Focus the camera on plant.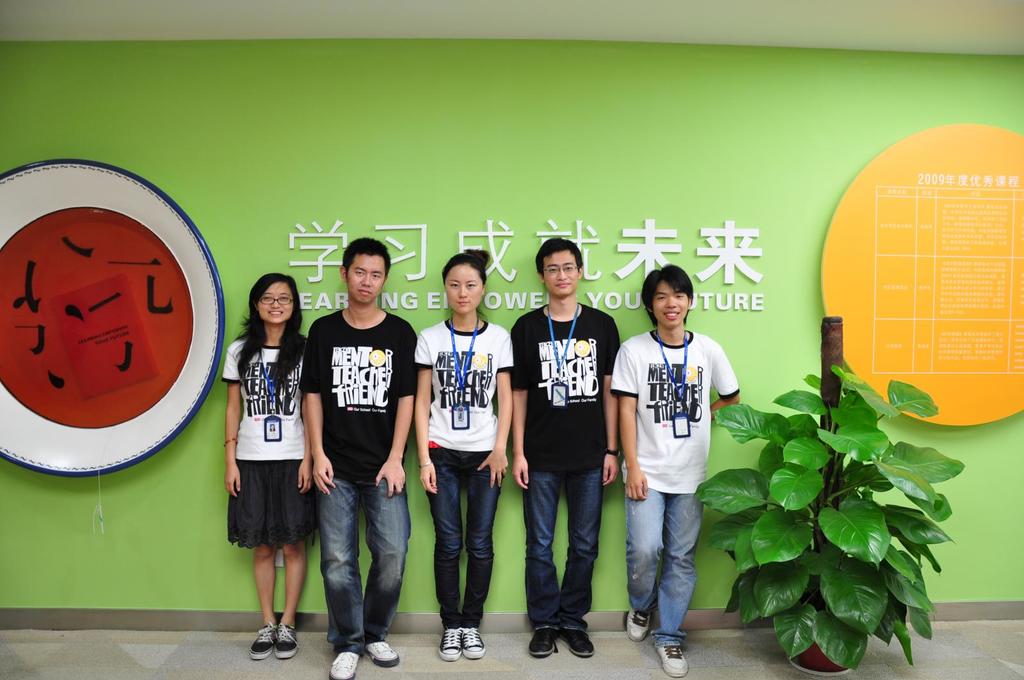
Focus region: <box>691,365,967,669</box>.
